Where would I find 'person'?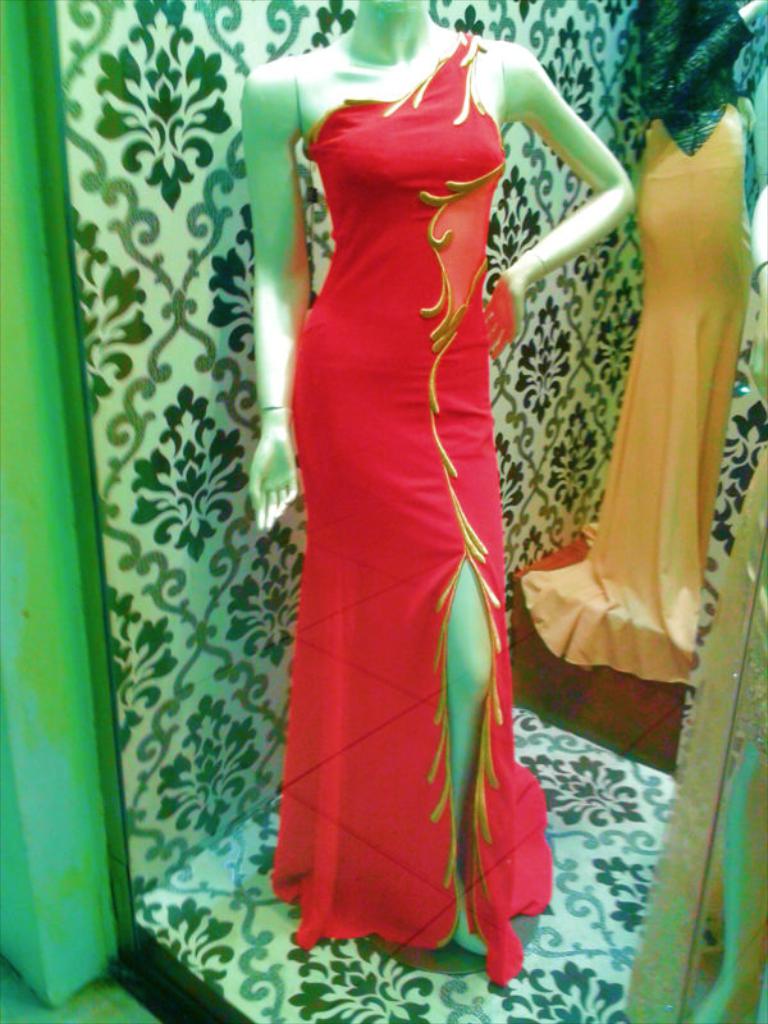
At locate(252, 3, 628, 955).
